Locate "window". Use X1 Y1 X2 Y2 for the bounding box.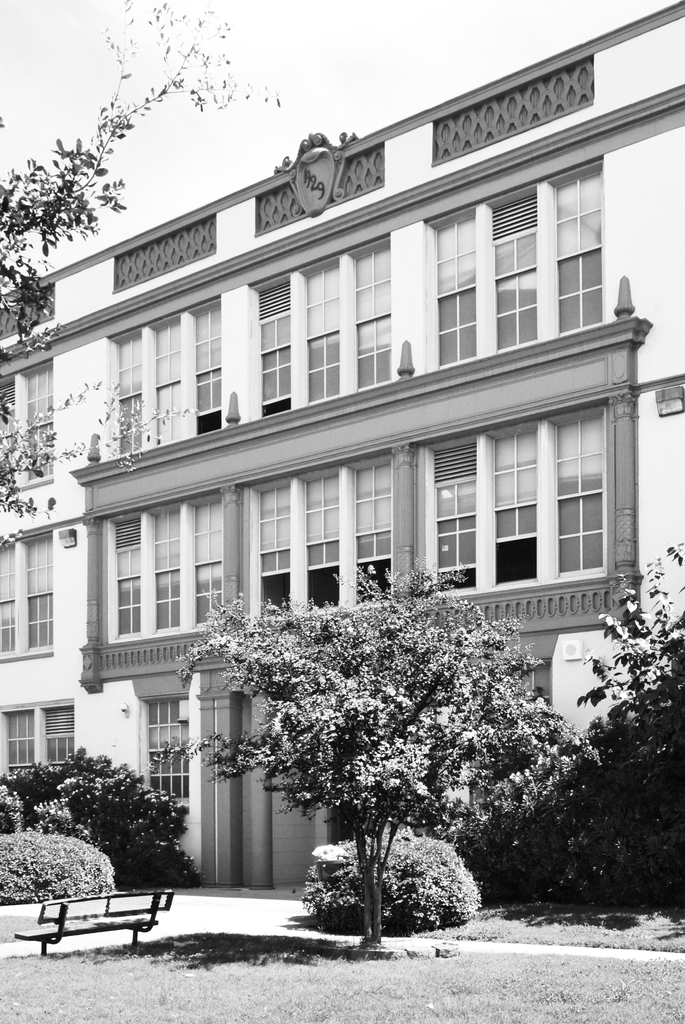
0 525 57 660.
